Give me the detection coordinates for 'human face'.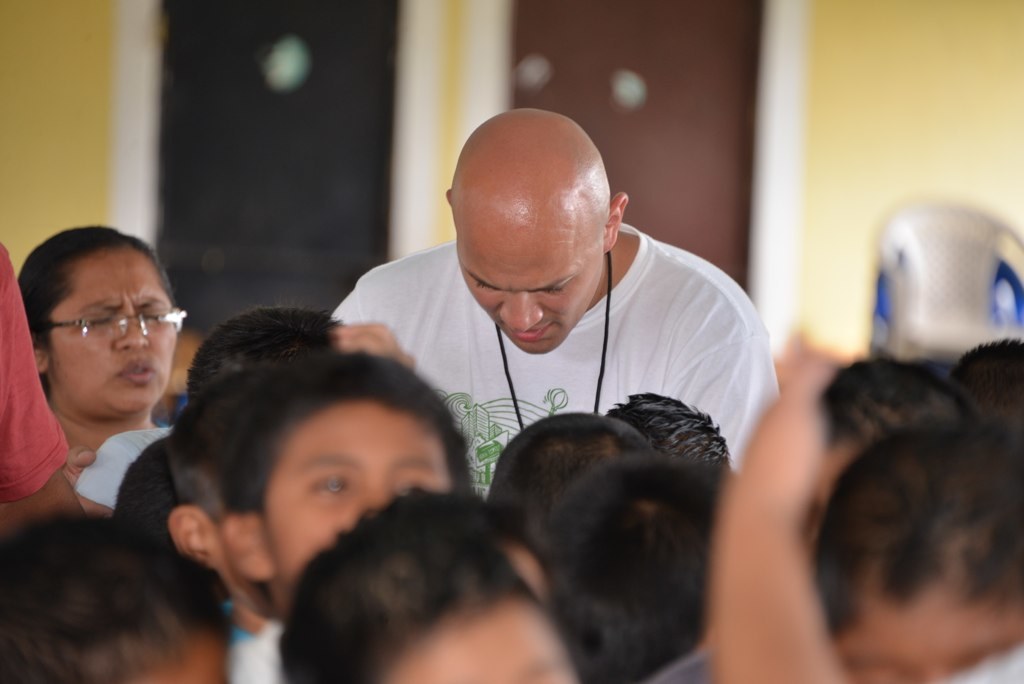
[253, 404, 454, 595].
